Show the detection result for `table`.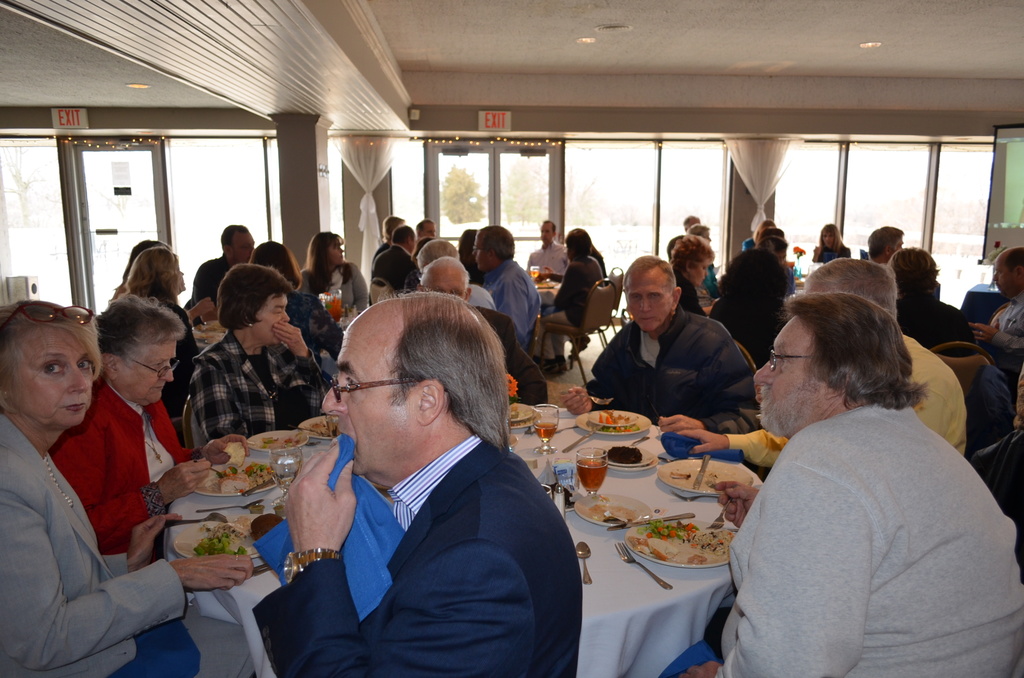
select_region(531, 271, 564, 314).
